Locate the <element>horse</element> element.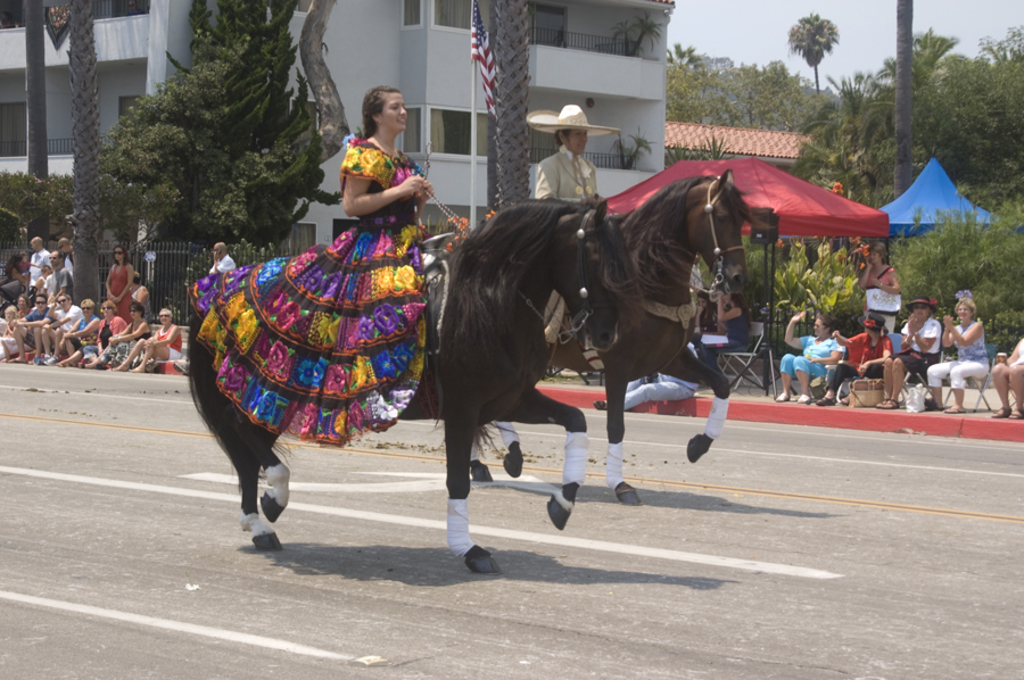
Element bbox: bbox=[468, 167, 757, 508].
